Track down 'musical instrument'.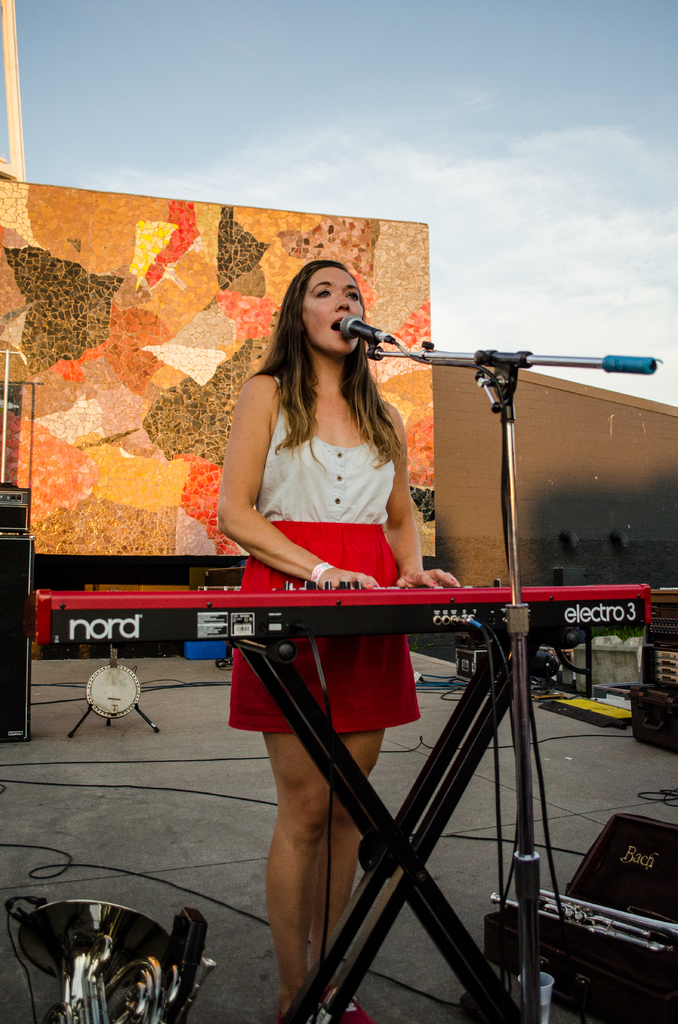
Tracked to 25, 580, 651, 657.
